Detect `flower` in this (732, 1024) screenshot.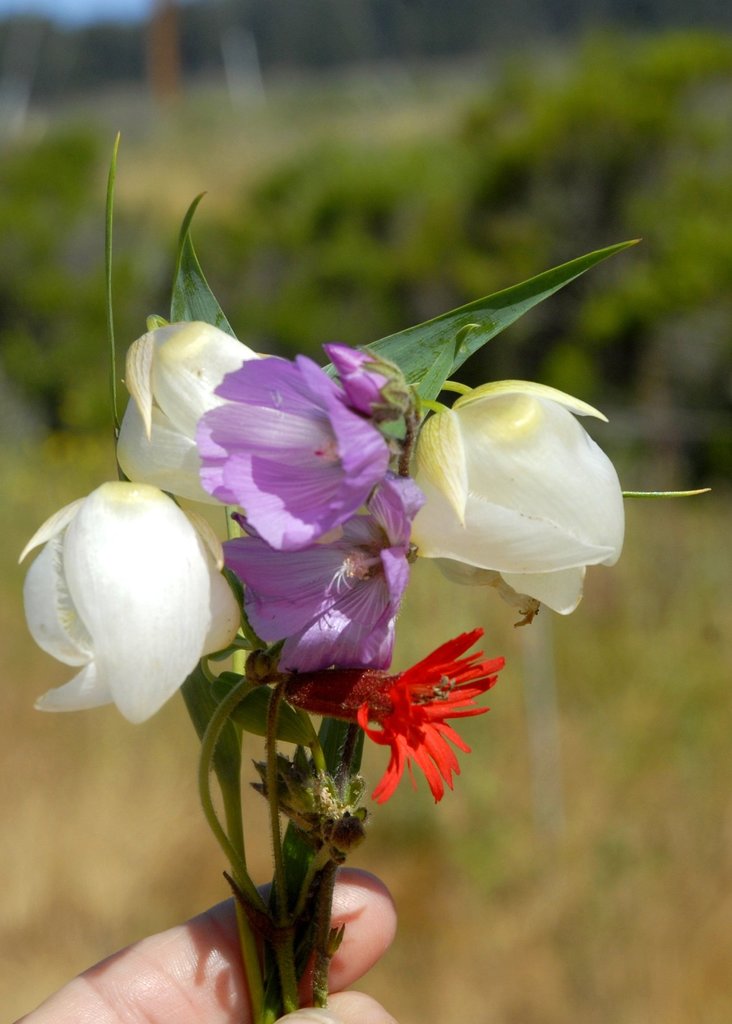
Detection: (left=324, top=642, right=498, bottom=823).
